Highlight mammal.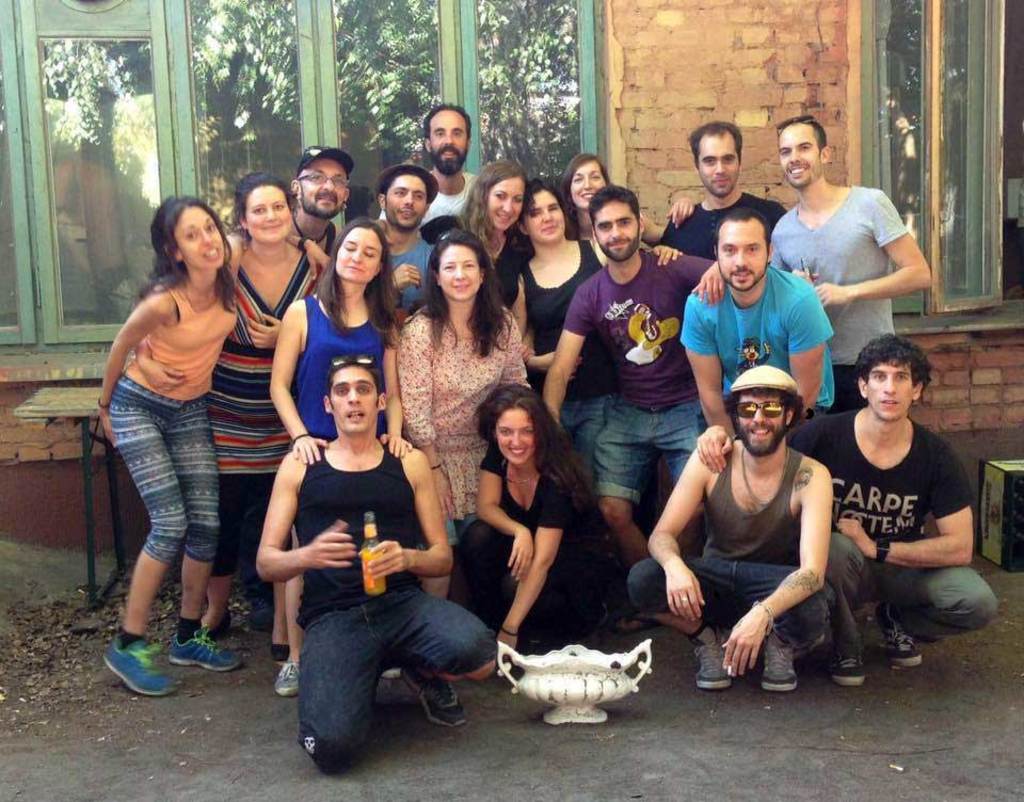
Highlighted region: <bbox>458, 160, 519, 315</bbox>.
